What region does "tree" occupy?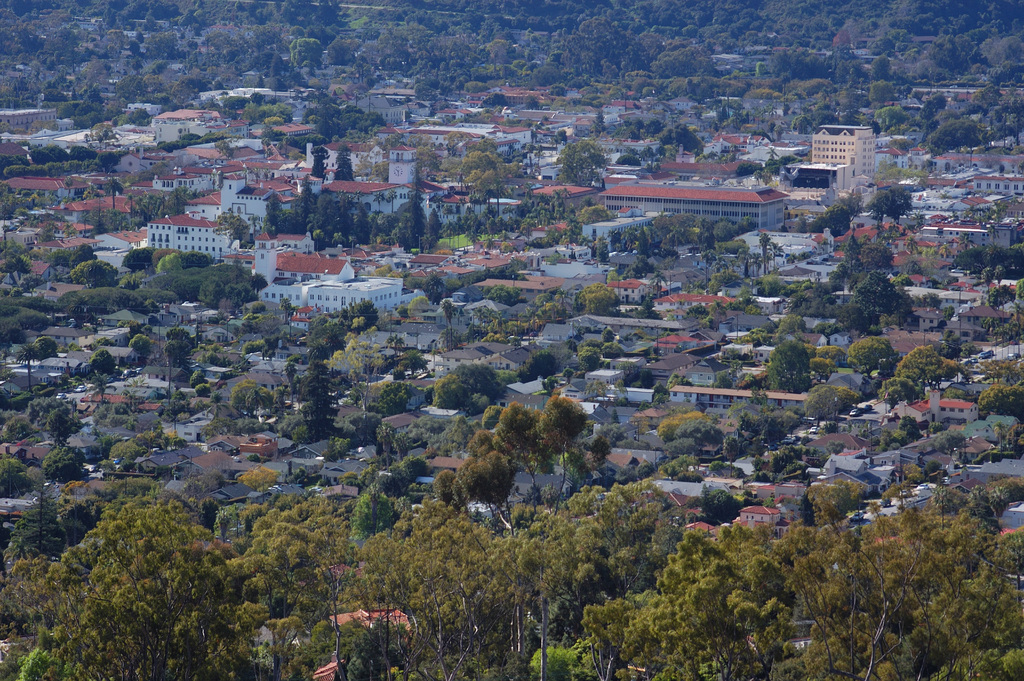
pyautogui.locateOnScreen(525, 382, 604, 471).
